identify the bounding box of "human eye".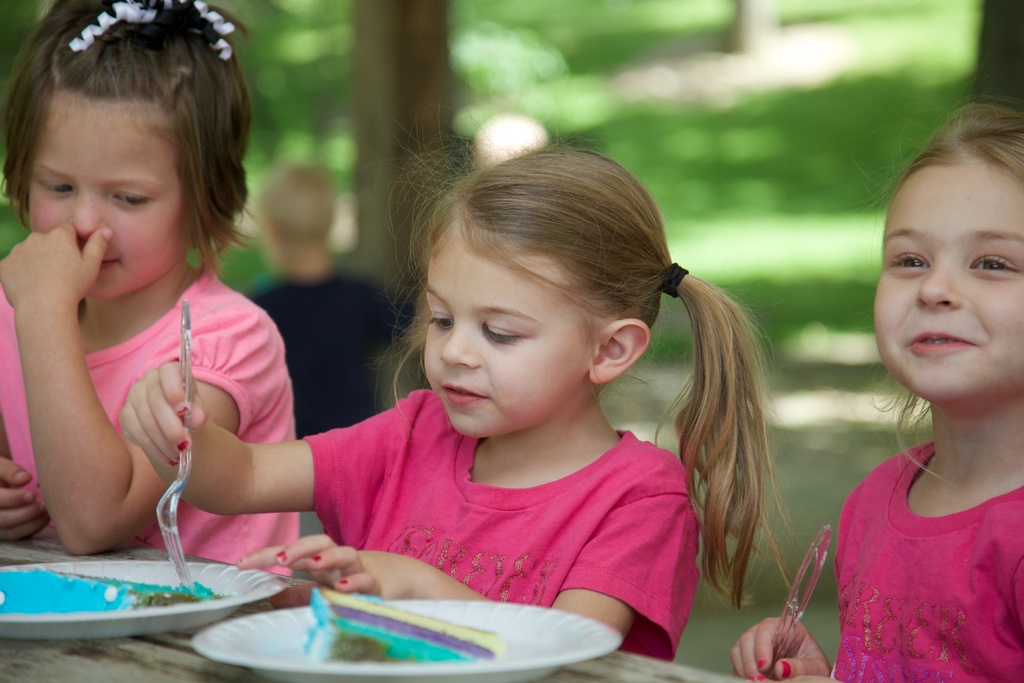
detection(884, 243, 933, 278).
